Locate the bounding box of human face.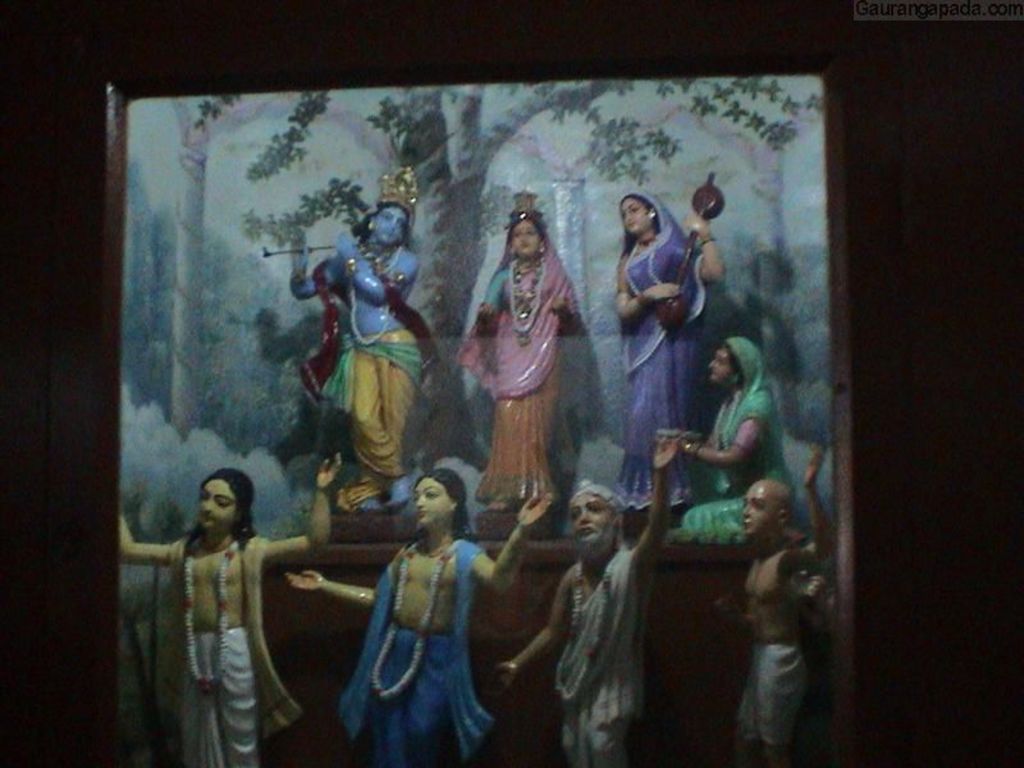
Bounding box: select_region(741, 479, 783, 539).
